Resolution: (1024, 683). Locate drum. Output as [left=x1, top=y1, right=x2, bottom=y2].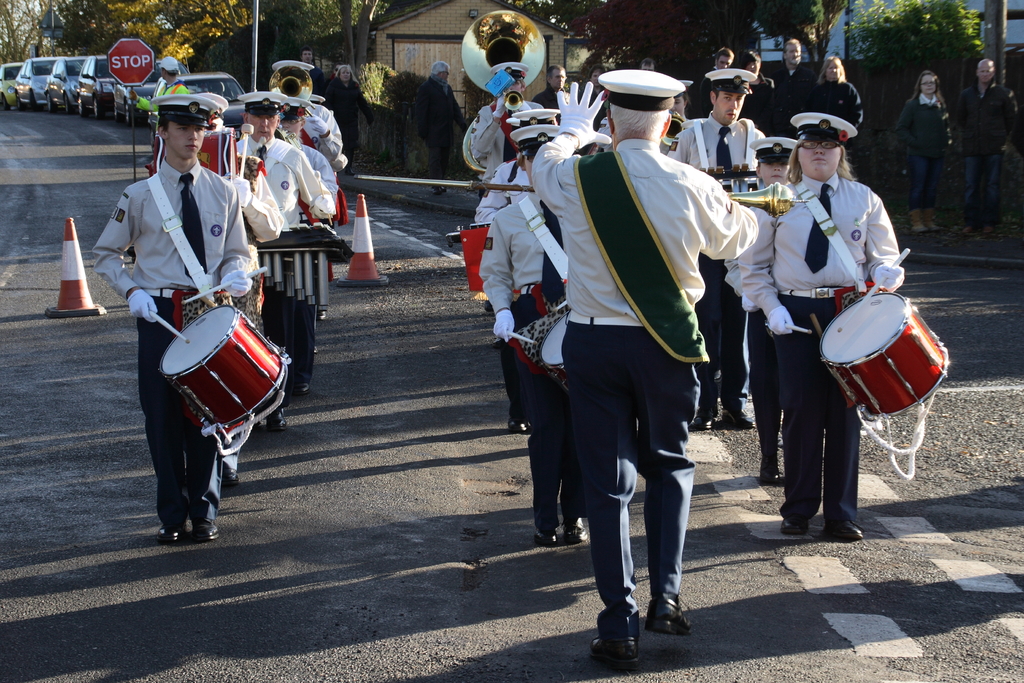
[left=816, top=263, right=949, bottom=422].
